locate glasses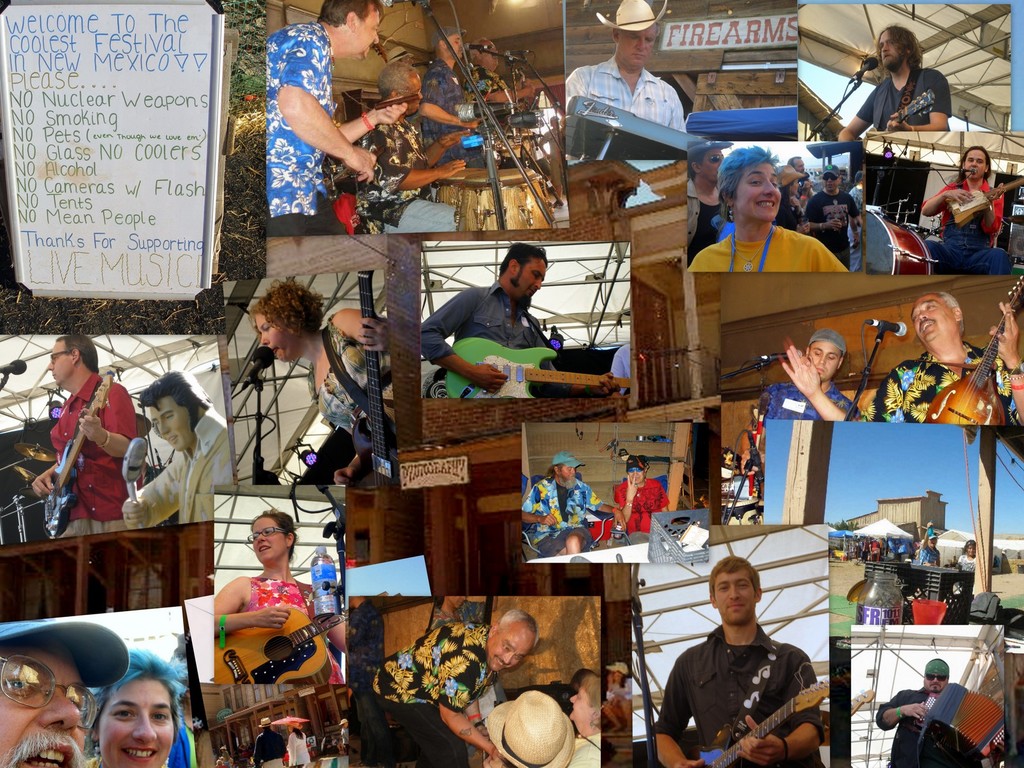
bbox=(245, 526, 286, 550)
